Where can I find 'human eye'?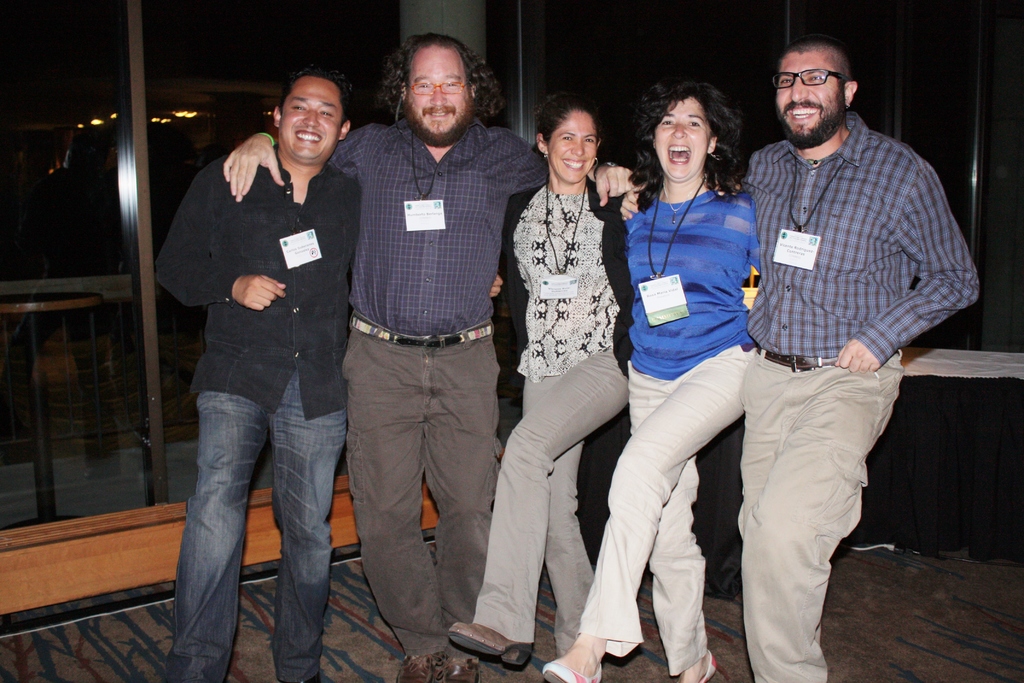
You can find it at (left=778, top=73, right=794, bottom=86).
